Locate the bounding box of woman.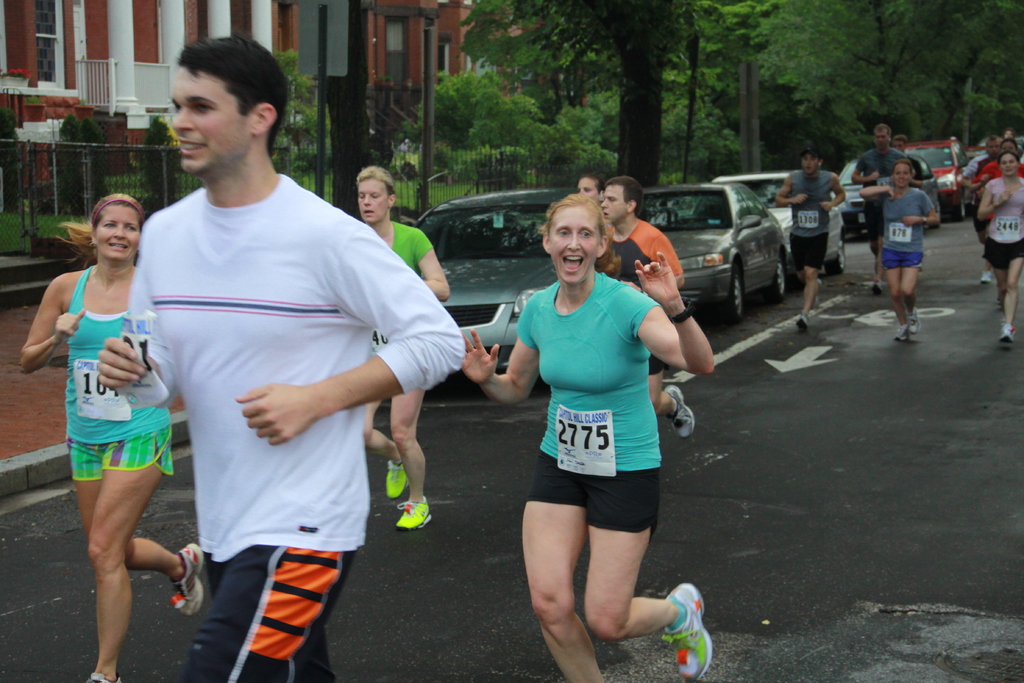
Bounding box: box(17, 189, 213, 682).
